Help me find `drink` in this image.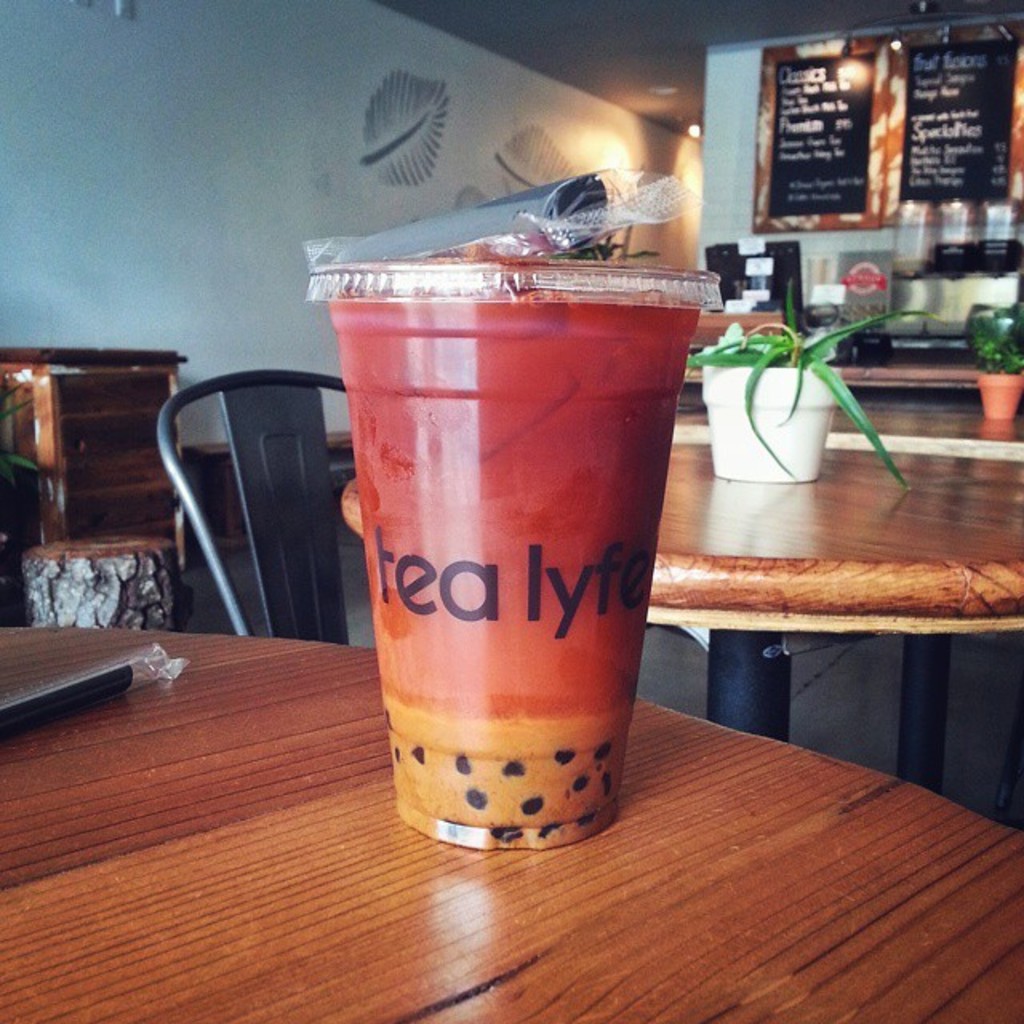
Found it: 341/261/699/877.
